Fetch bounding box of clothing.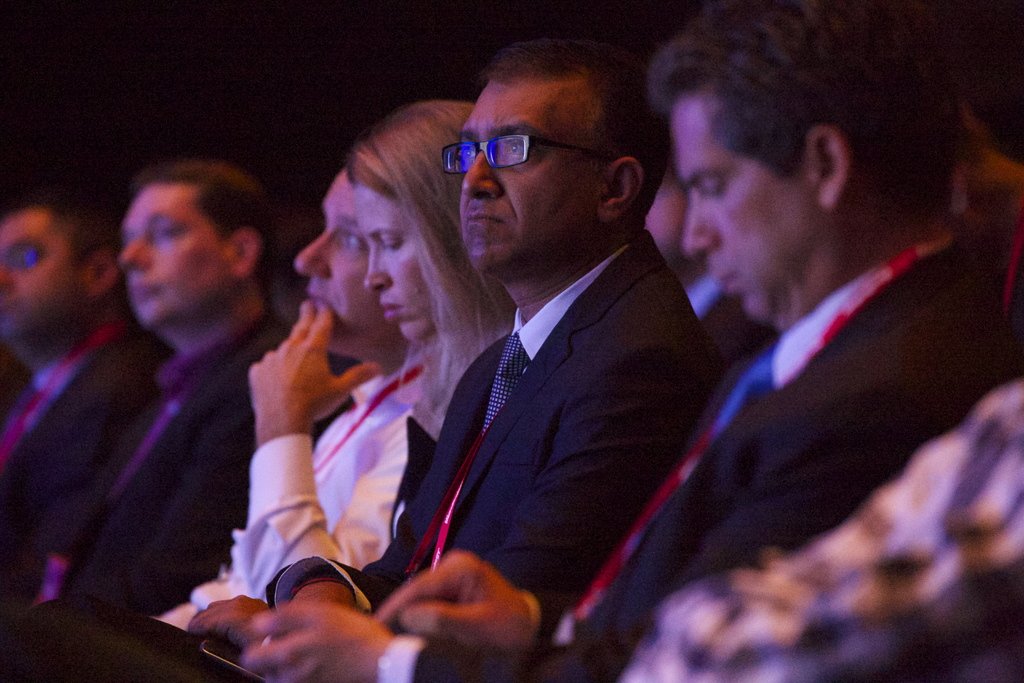
Bbox: 210:340:480:607.
